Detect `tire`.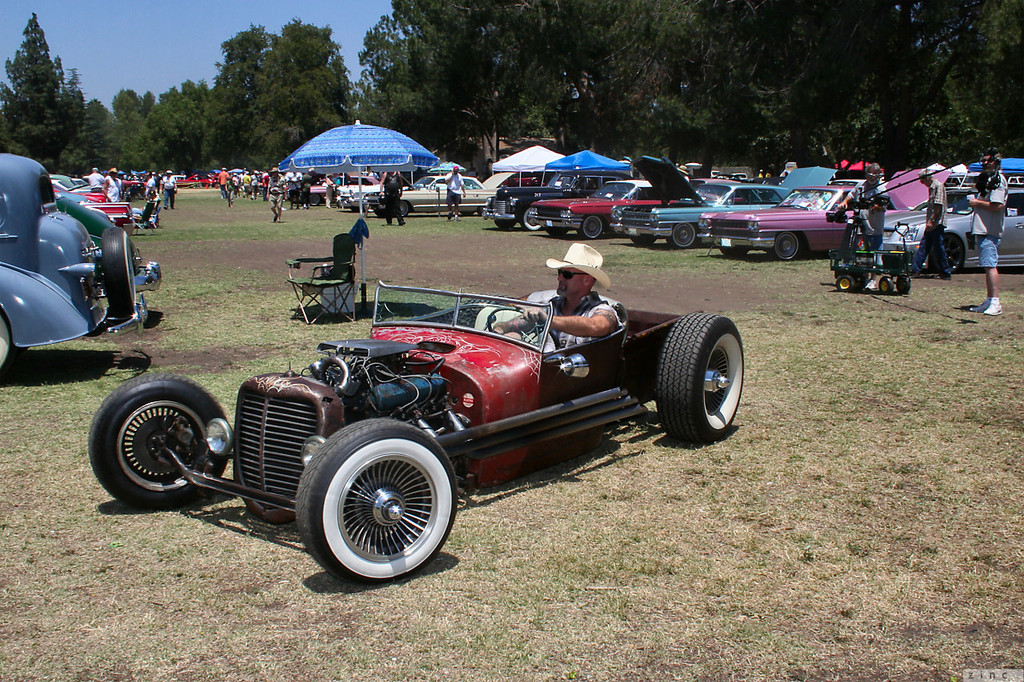
Detected at bbox(295, 417, 459, 584).
